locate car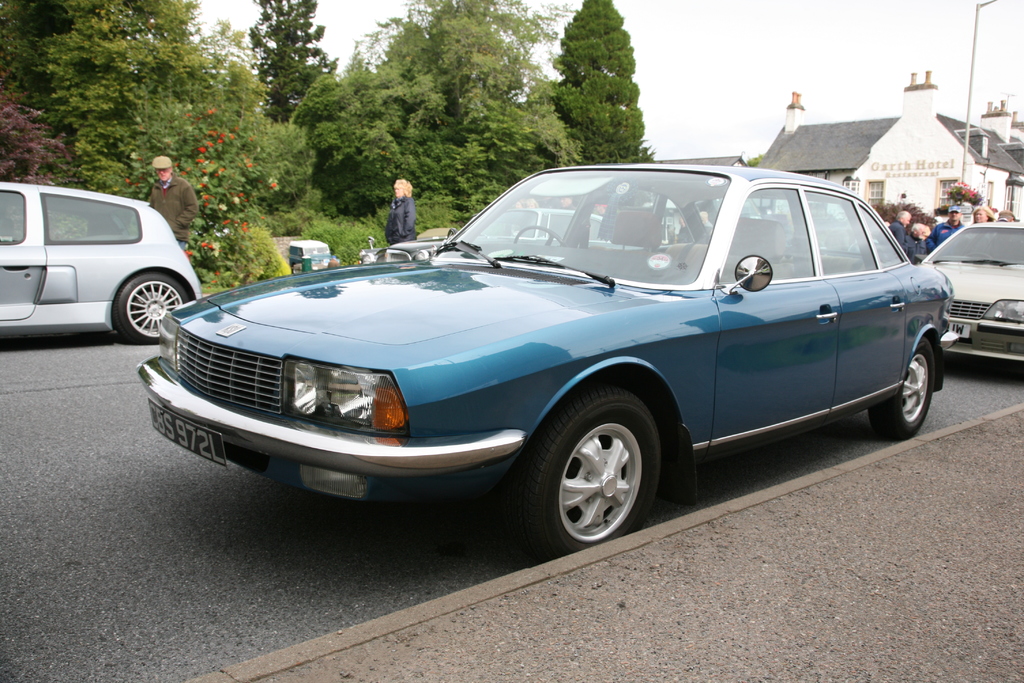
(left=0, top=179, right=202, bottom=347)
